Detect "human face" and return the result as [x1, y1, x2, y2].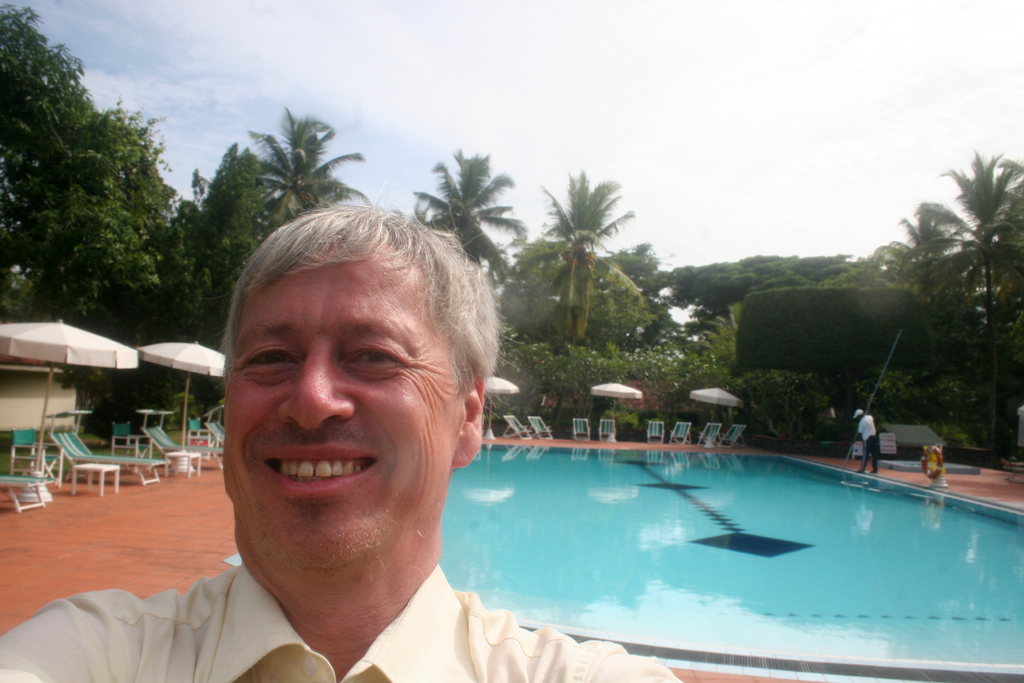
[217, 241, 462, 571].
